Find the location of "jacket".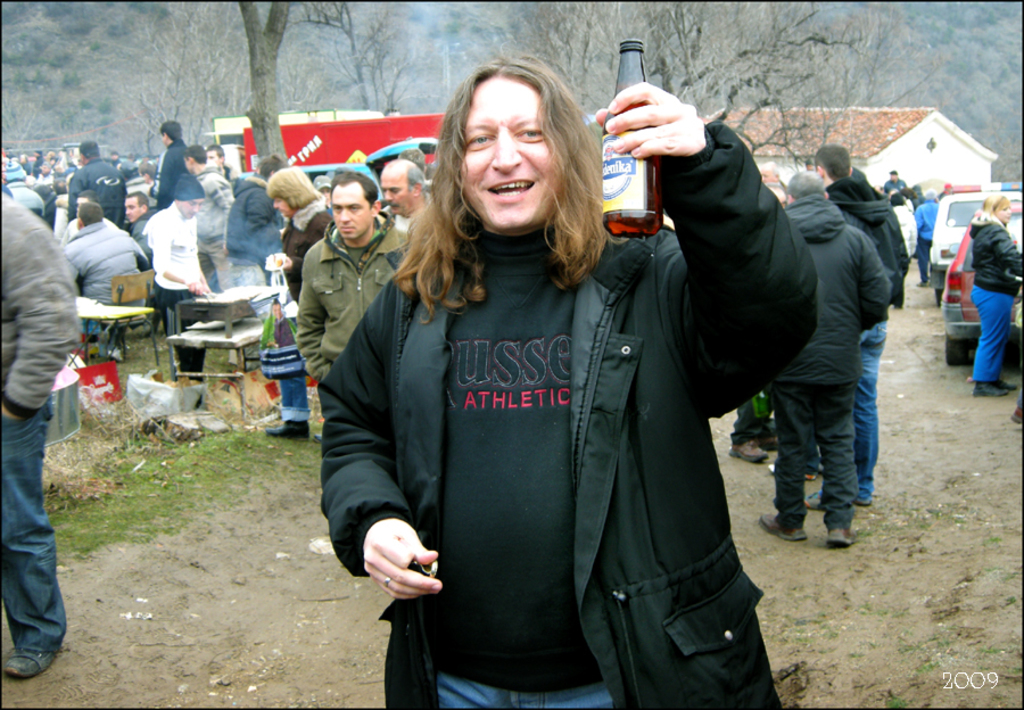
Location: left=775, top=200, right=891, bottom=388.
